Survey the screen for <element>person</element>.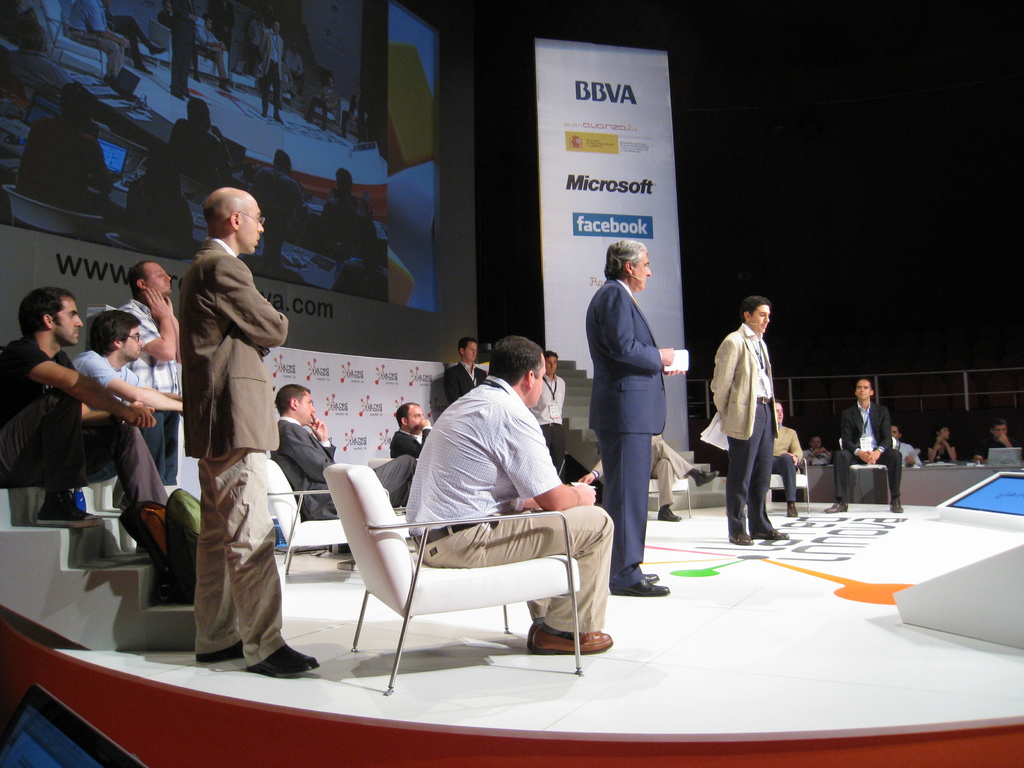
Survey found: 917, 421, 968, 463.
